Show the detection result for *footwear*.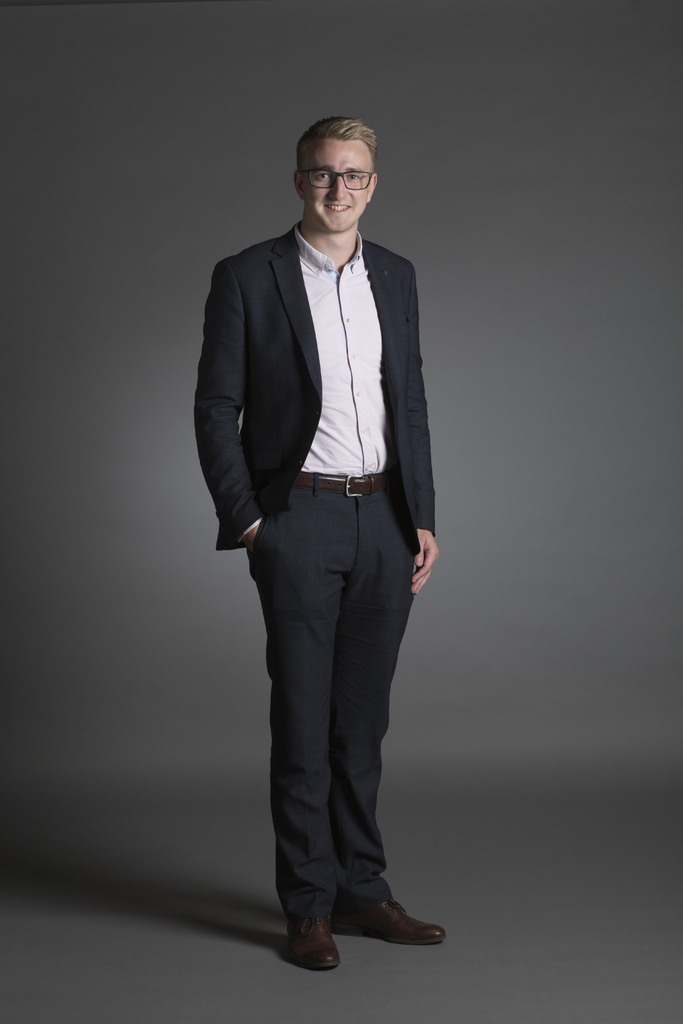
BBox(340, 893, 436, 960).
